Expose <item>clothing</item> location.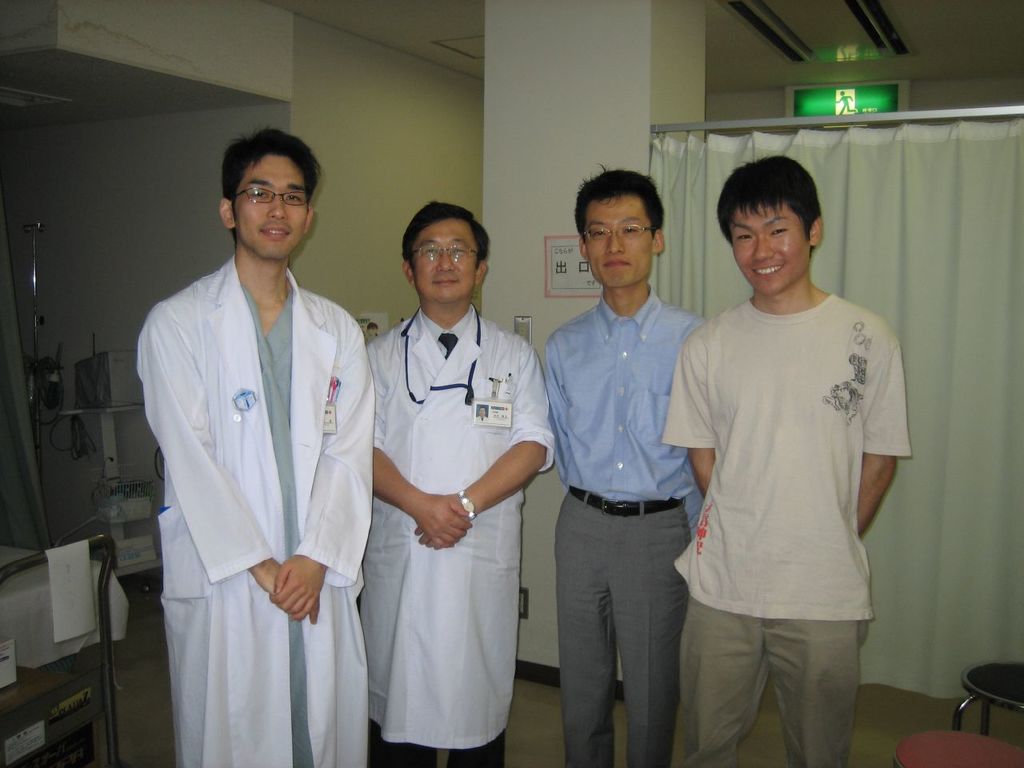
Exposed at 358:302:556:767.
